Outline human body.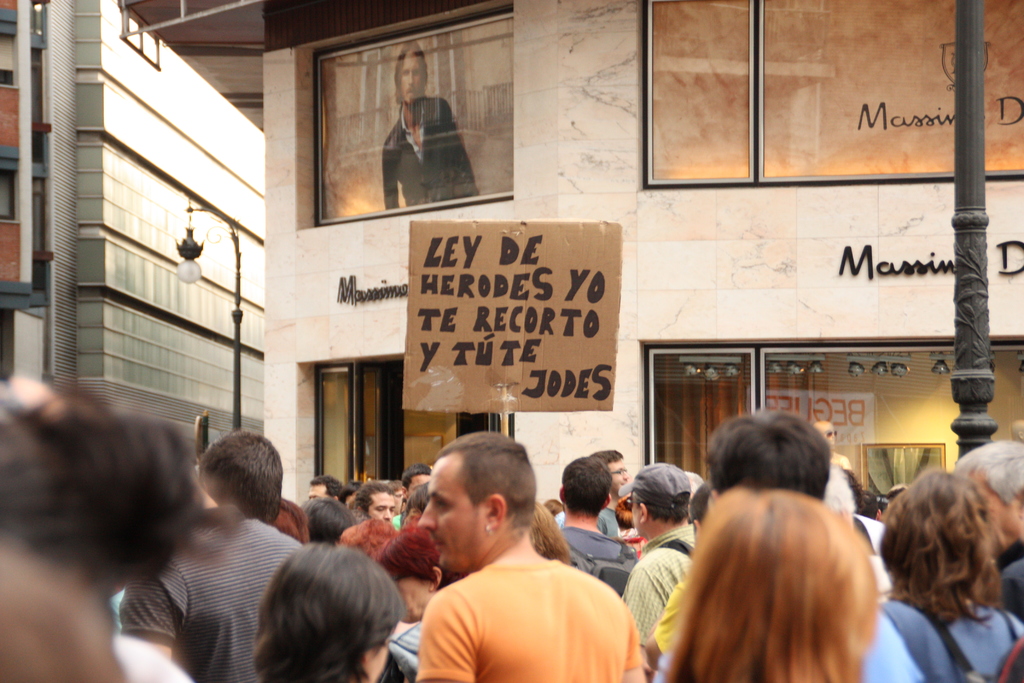
Outline: bbox=(554, 450, 623, 532).
